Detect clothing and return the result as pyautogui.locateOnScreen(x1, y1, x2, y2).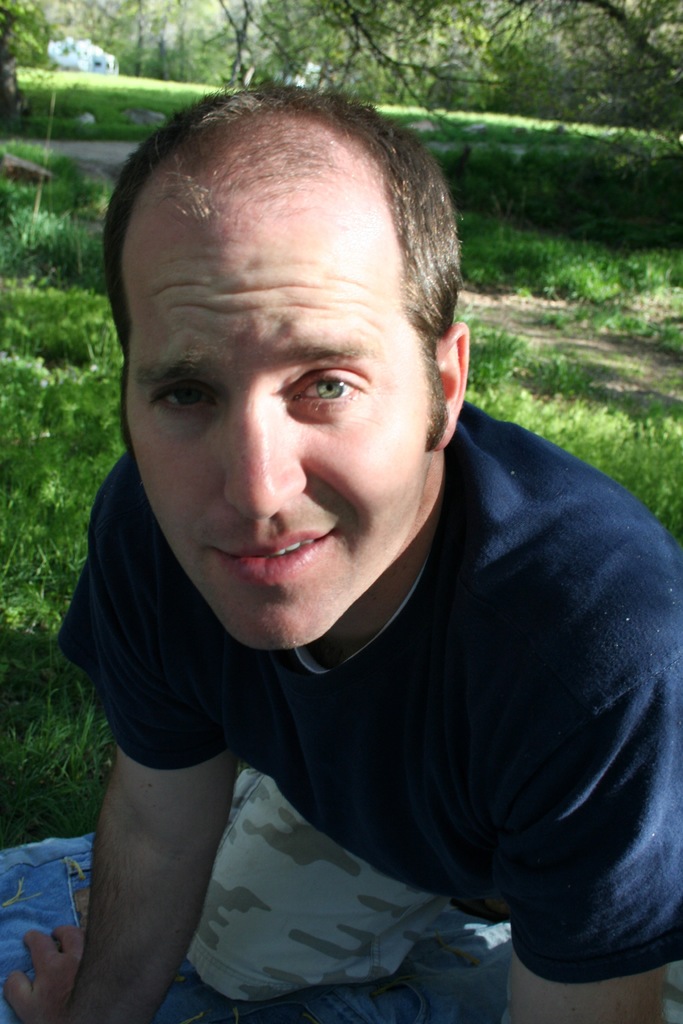
pyautogui.locateOnScreen(54, 400, 682, 1023).
